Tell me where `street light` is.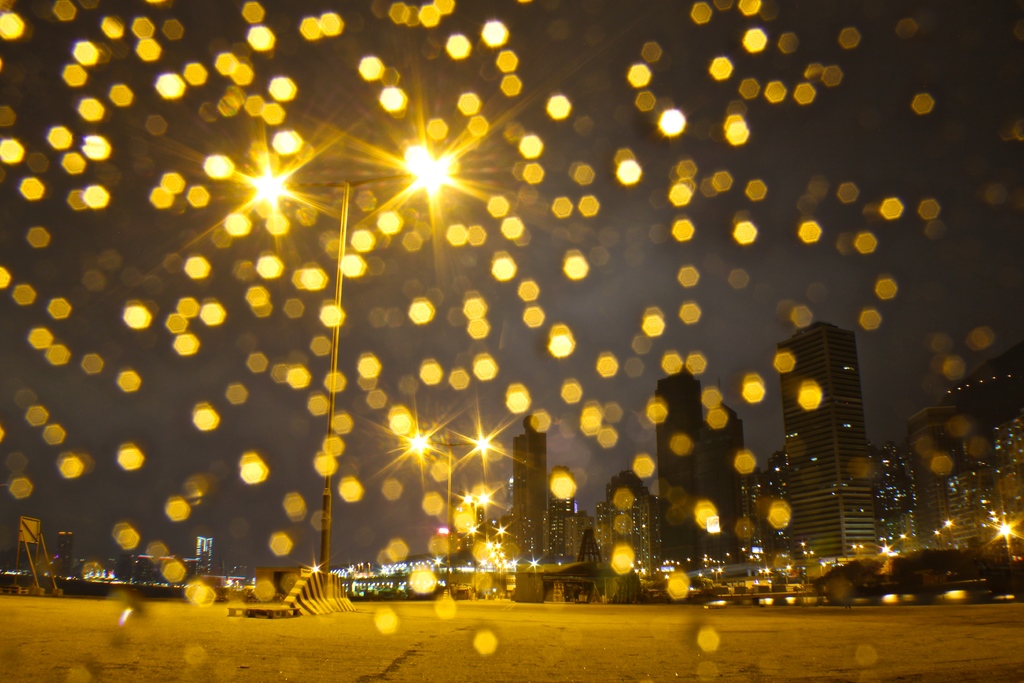
`street light` is at 262:165:463:561.
